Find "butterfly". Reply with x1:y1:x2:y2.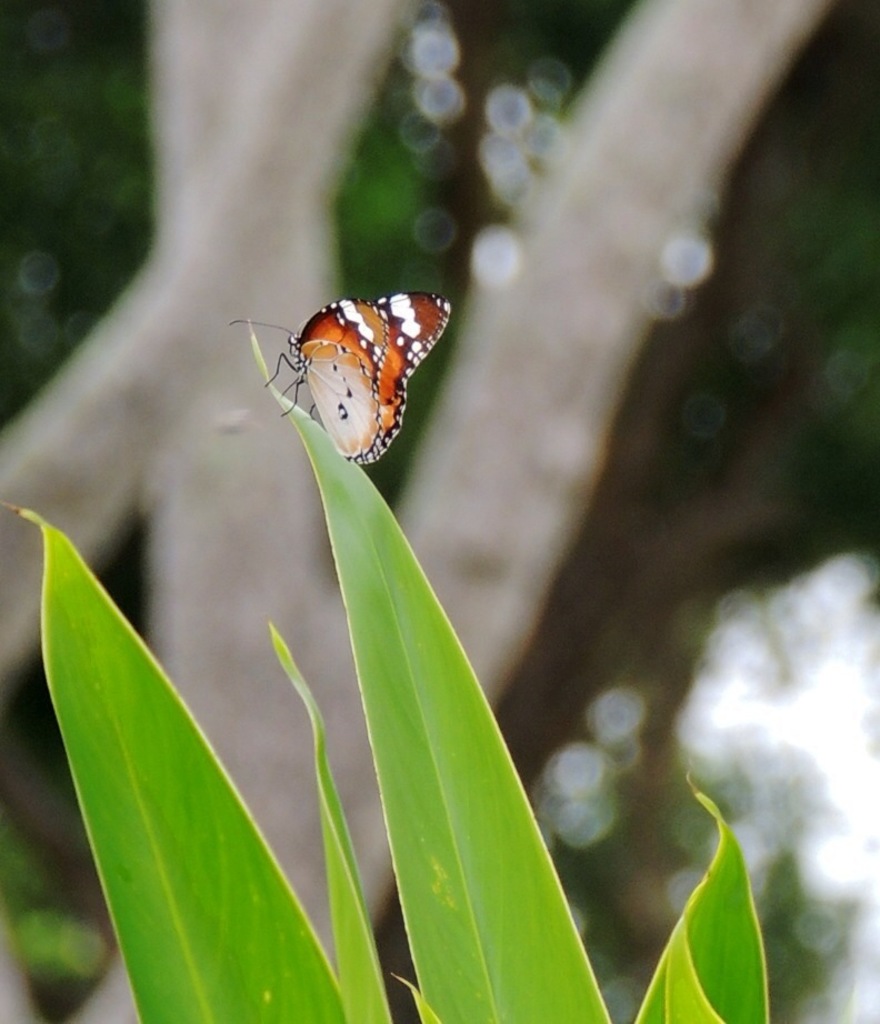
242:278:454:470.
